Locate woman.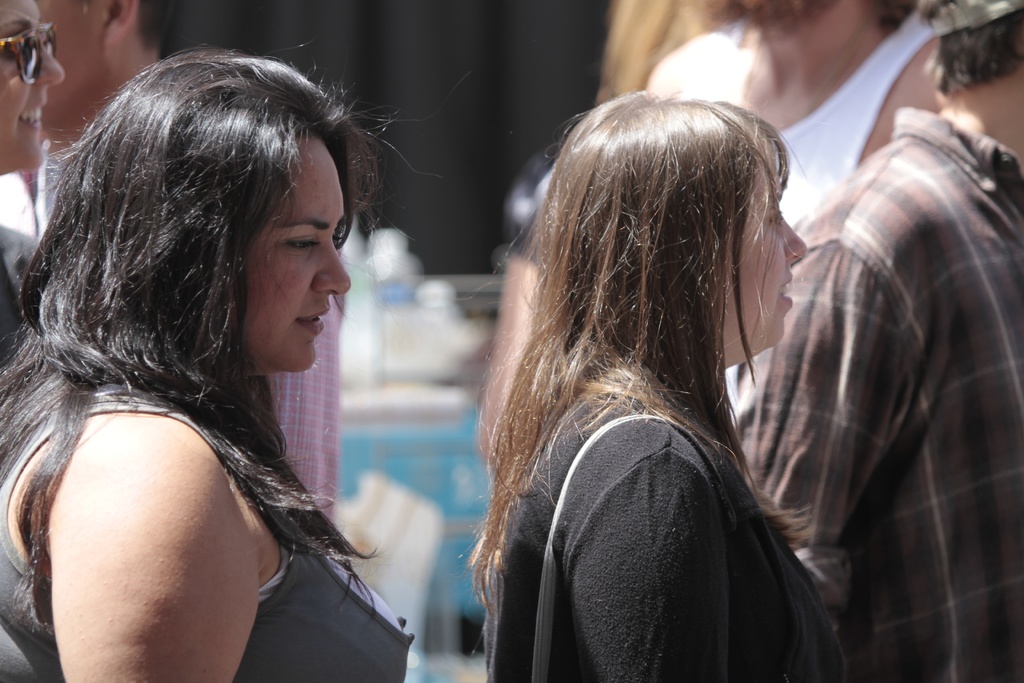
Bounding box: {"left": 0, "top": 0, "right": 56, "bottom": 367}.
